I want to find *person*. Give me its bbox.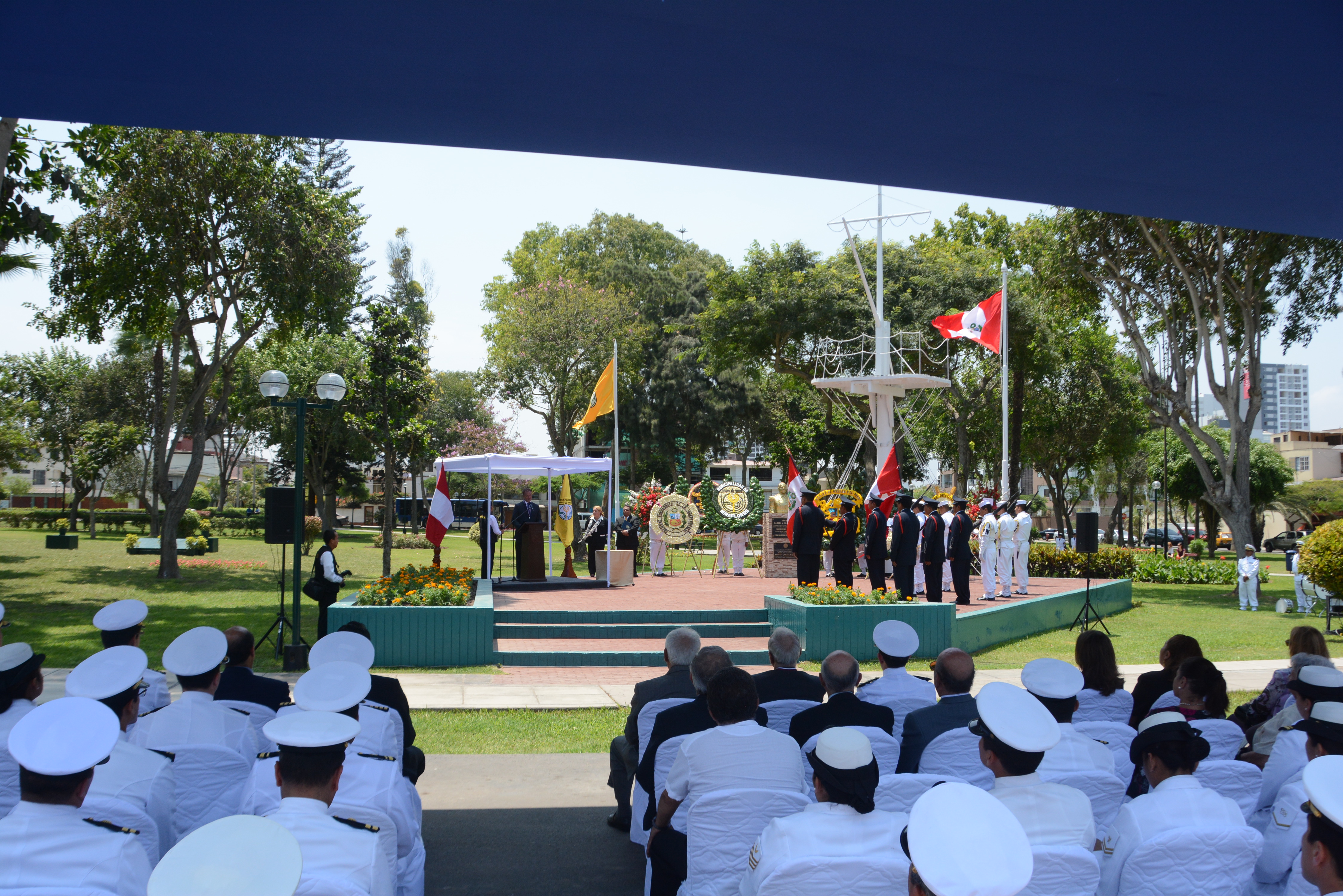
bbox(174, 150, 182, 172).
